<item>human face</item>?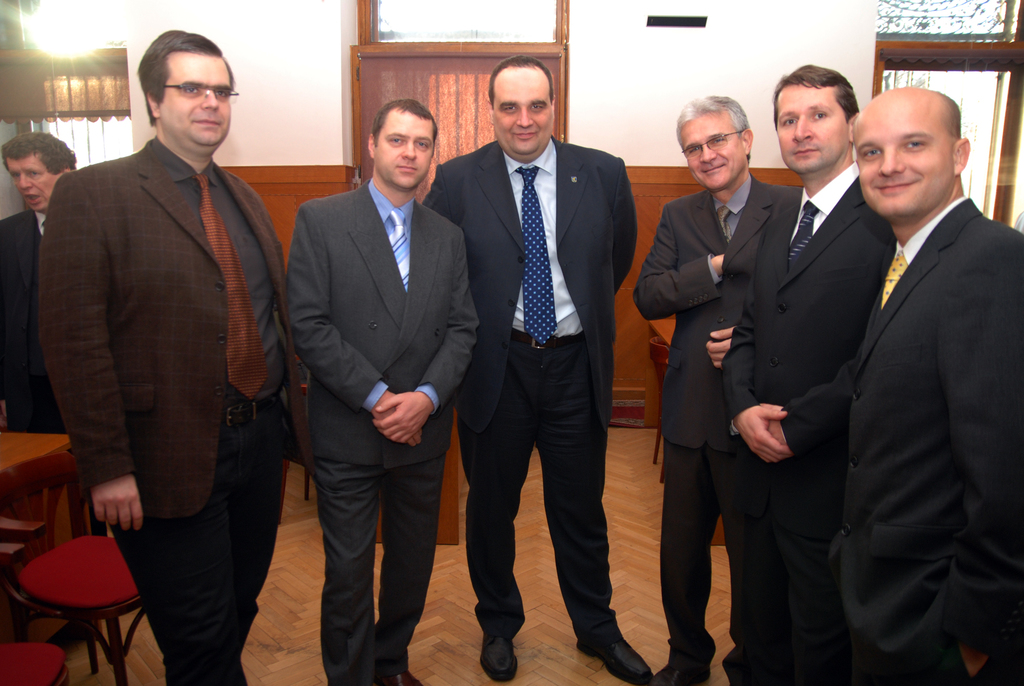
left=772, top=83, right=846, bottom=170
